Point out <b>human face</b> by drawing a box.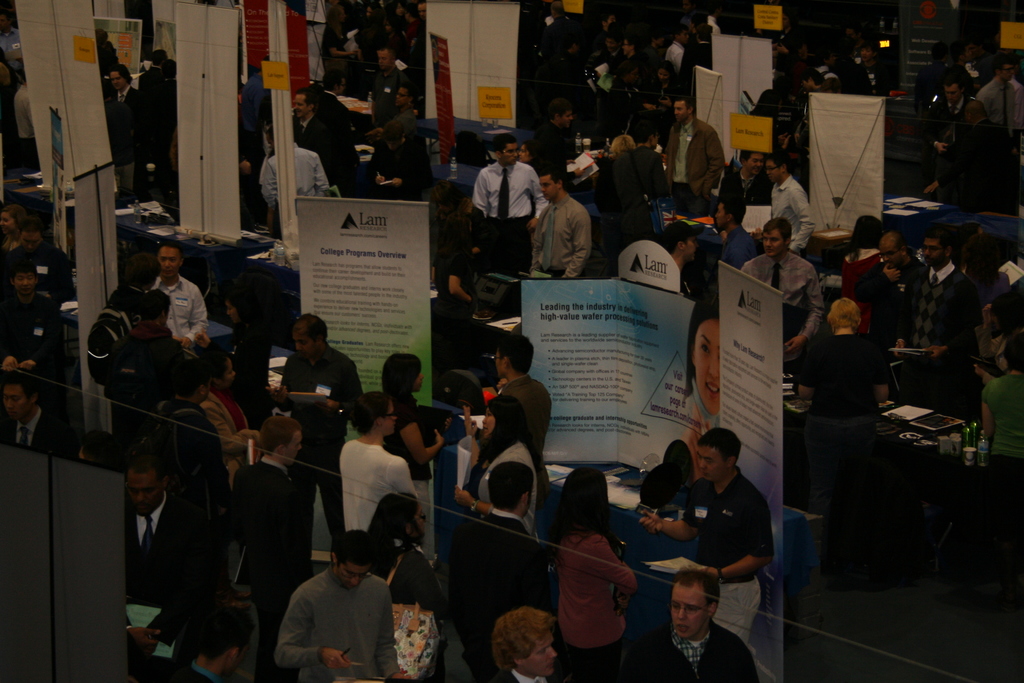
758, 230, 791, 254.
